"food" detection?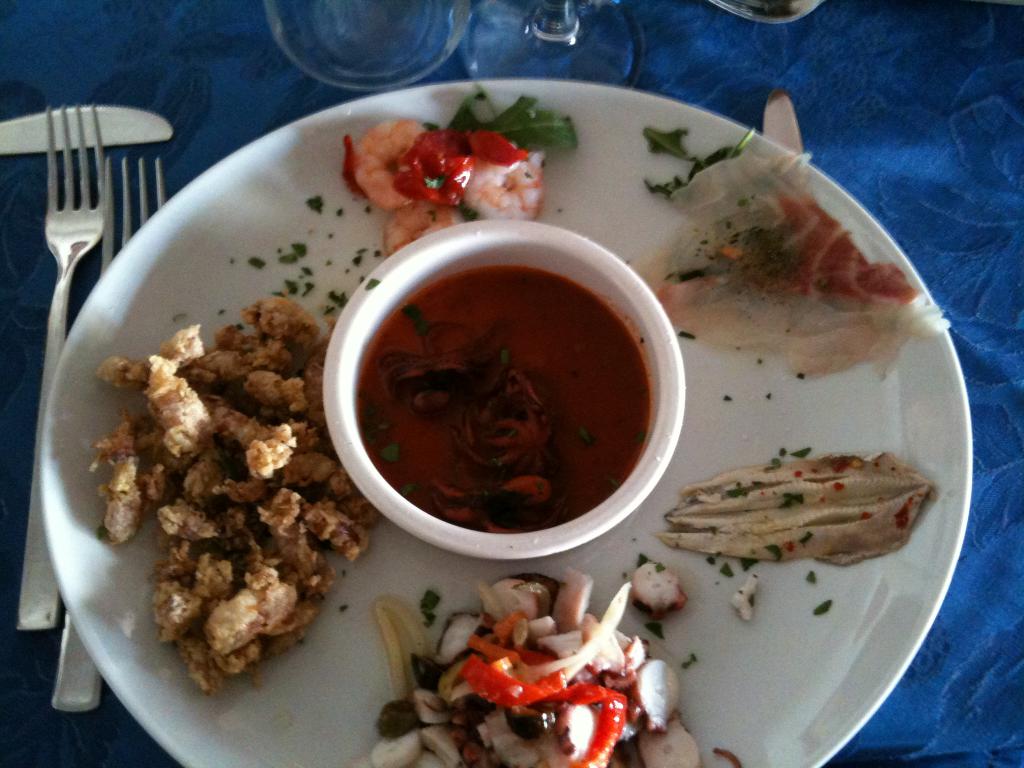
346 79 578 254
